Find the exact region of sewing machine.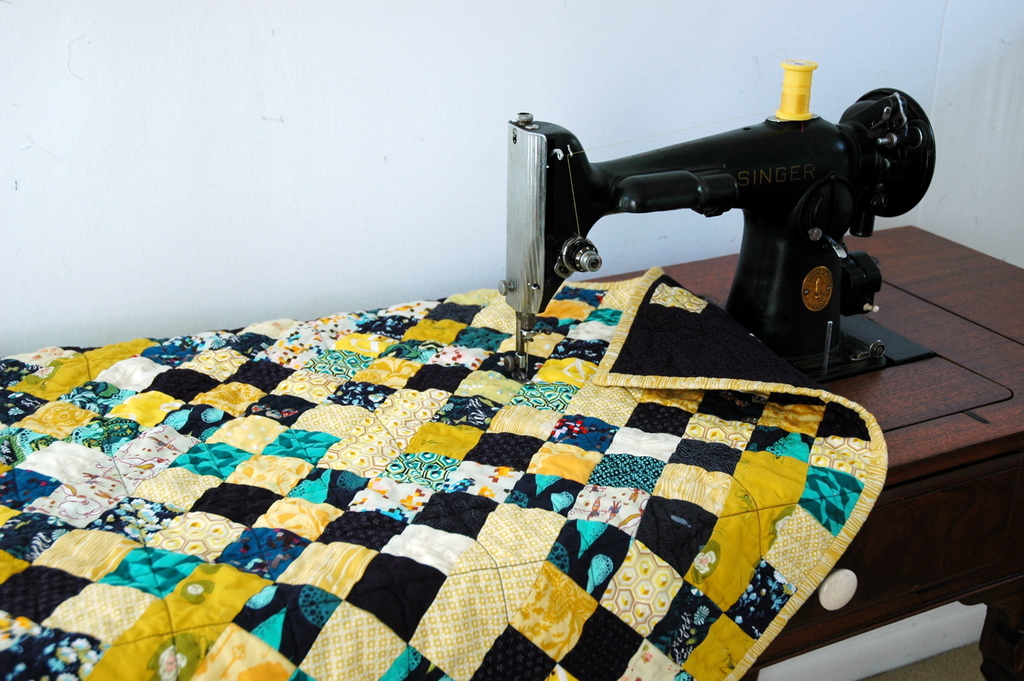
Exact region: pyautogui.locateOnScreen(495, 50, 939, 381).
